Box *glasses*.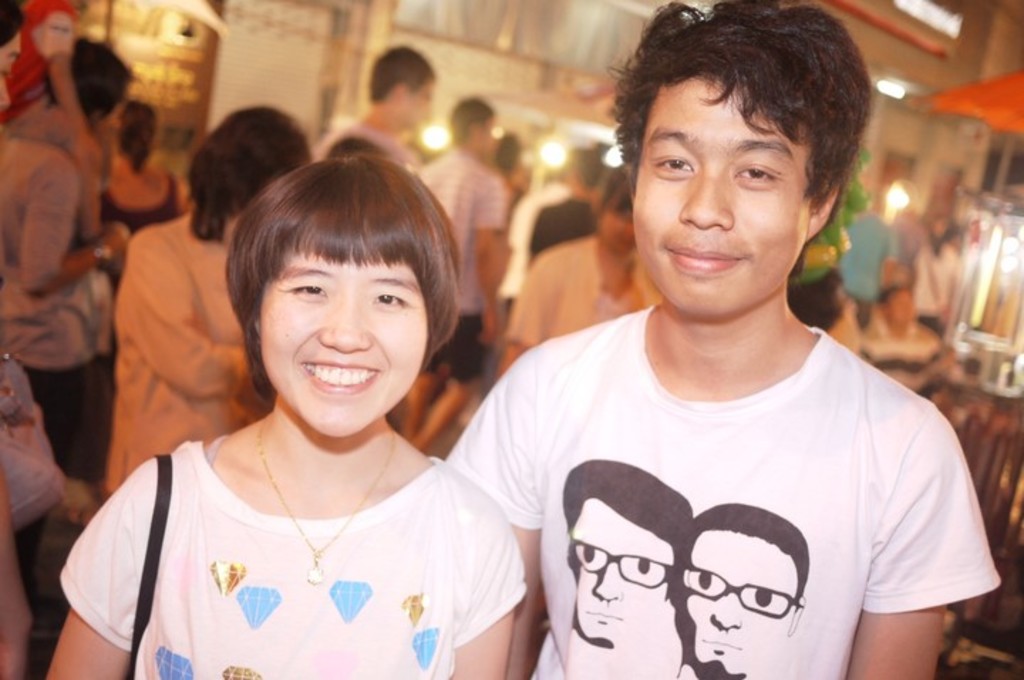
678 565 816 617.
